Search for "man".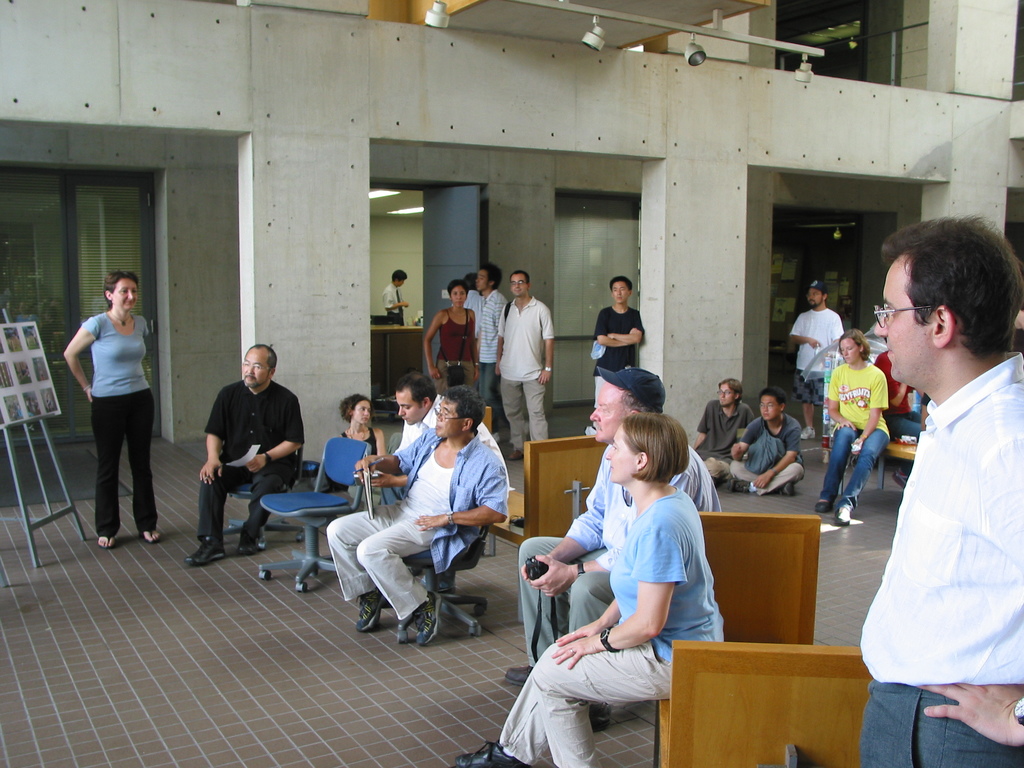
Found at Rect(356, 372, 493, 488).
